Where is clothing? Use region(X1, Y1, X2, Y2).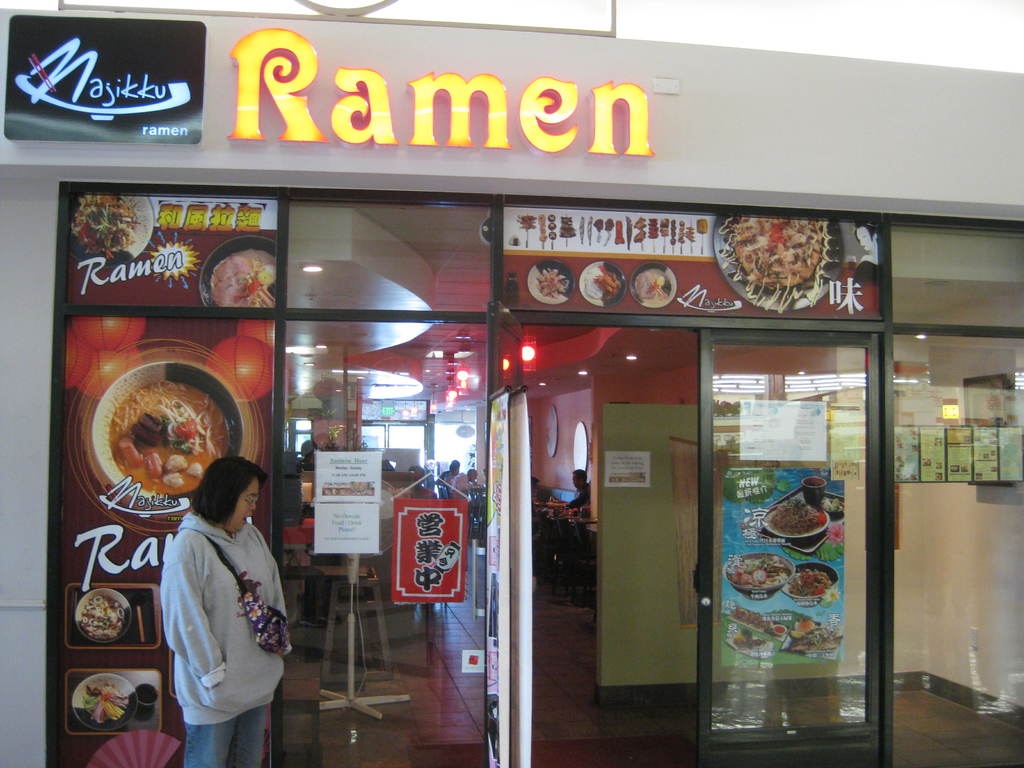
region(158, 515, 289, 767).
